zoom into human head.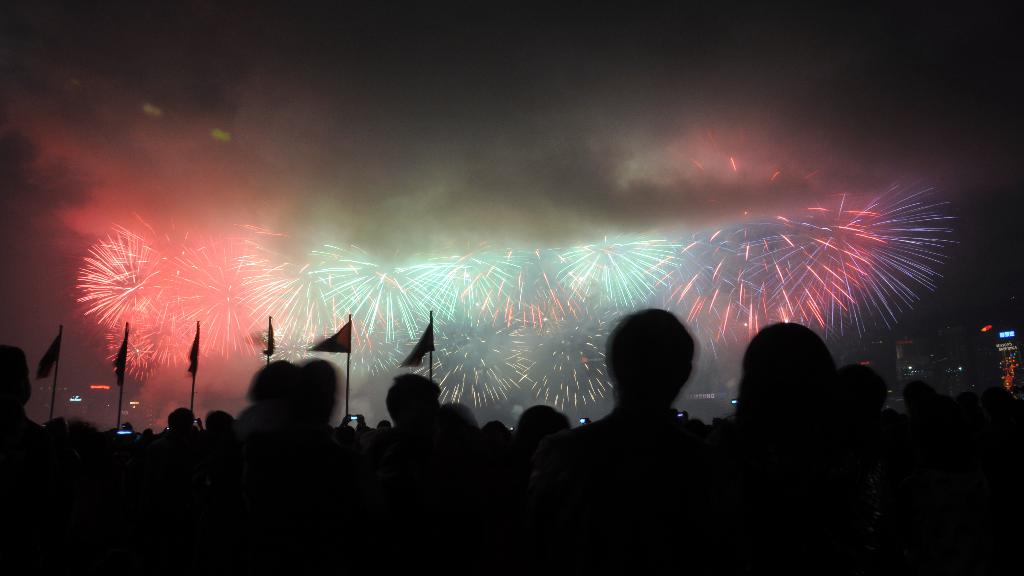
Zoom target: select_region(434, 397, 479, 445).
